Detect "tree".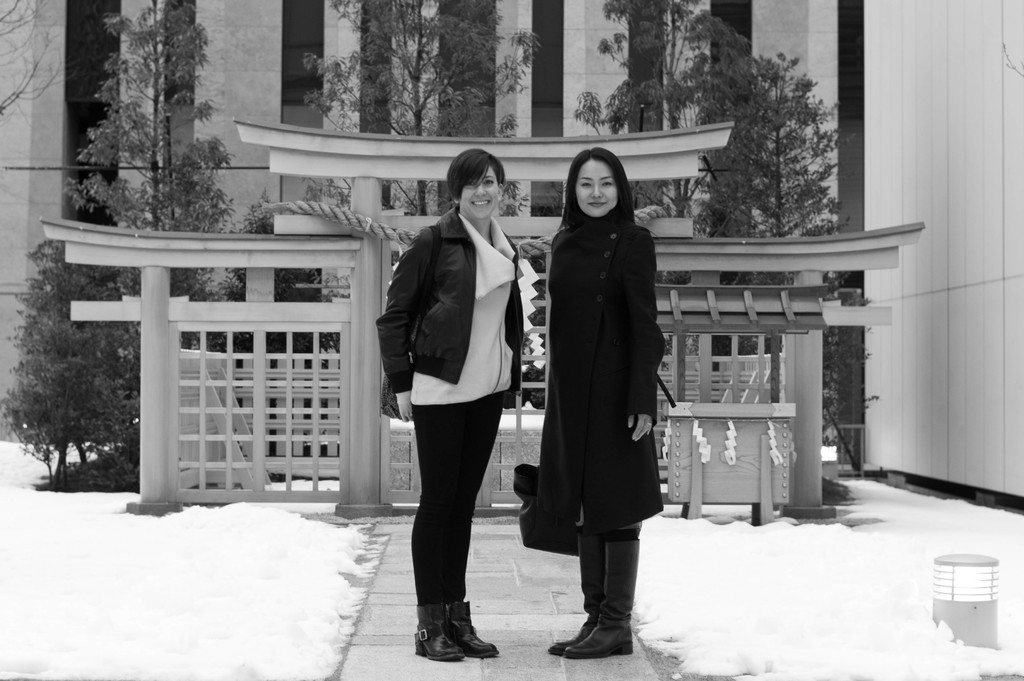
Detected at left=61, top=0, right=234, bottom=355.
